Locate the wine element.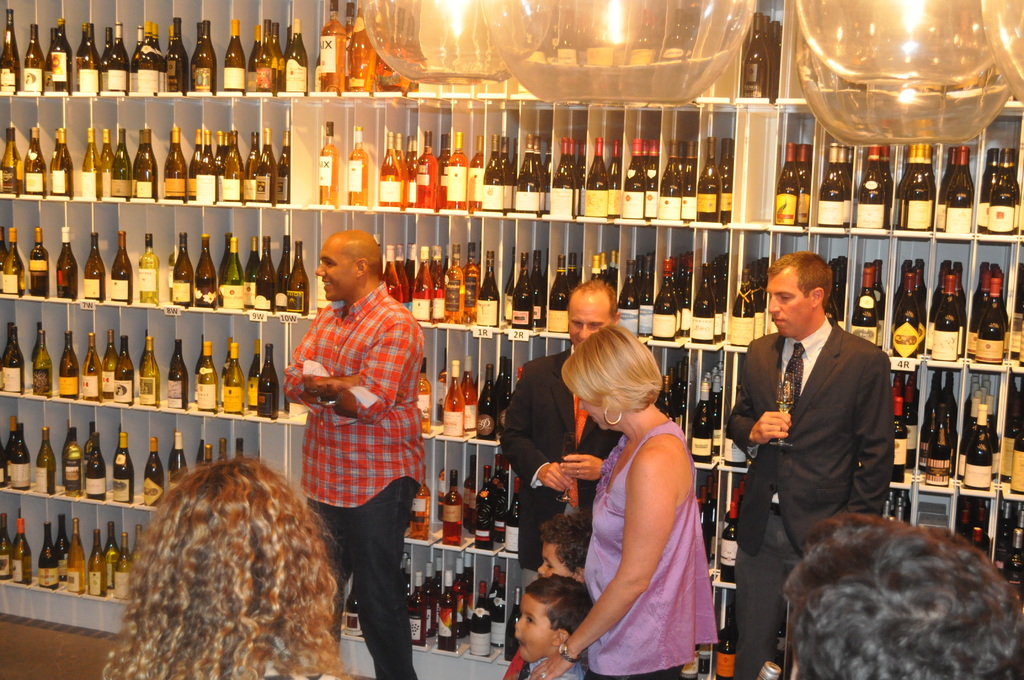
Element bbox: left=696, top=142, right=701, bottom=165.
